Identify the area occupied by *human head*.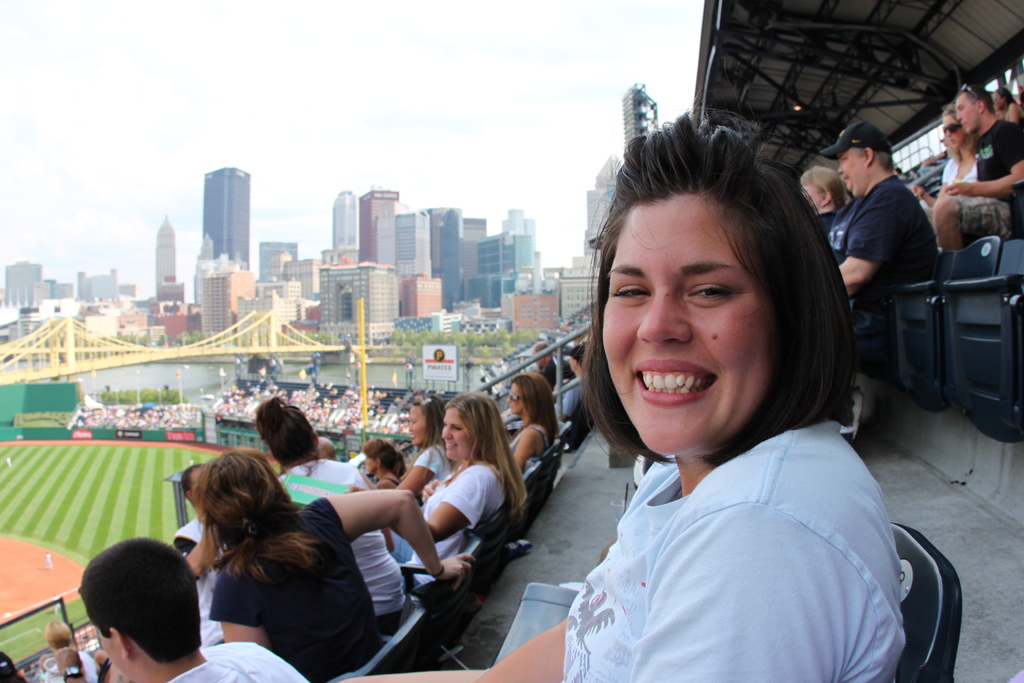
Area: [x1=408, y1=394, x2=445, y2=448].
